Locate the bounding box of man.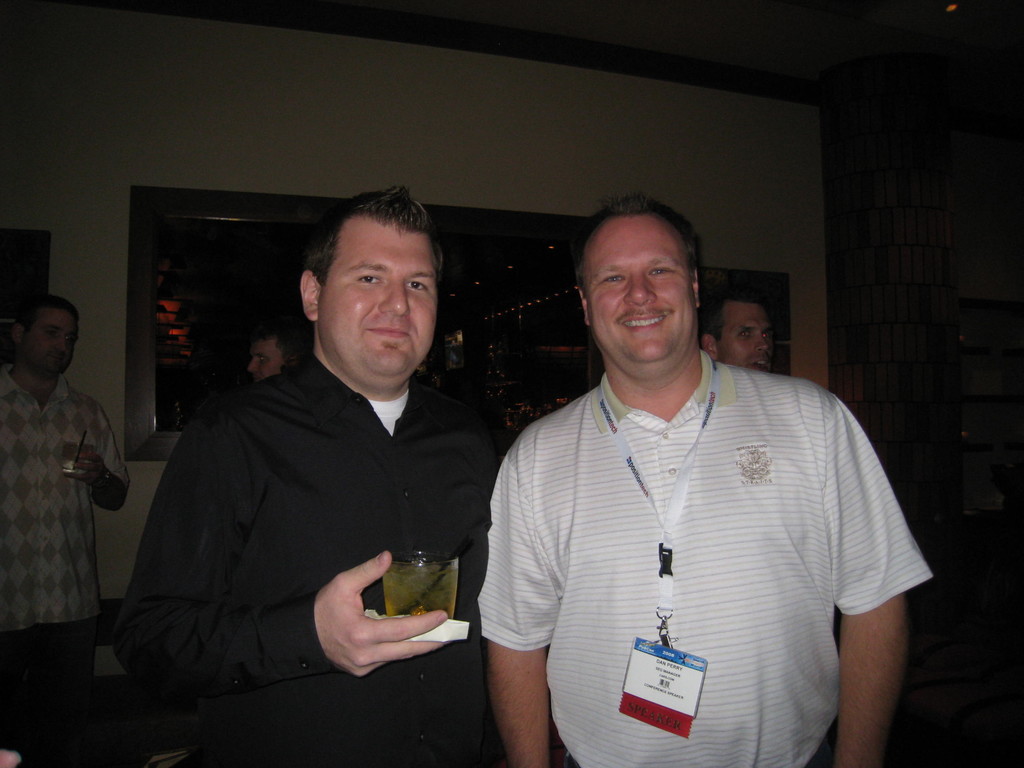
Bounding box: (x1=0, y1=292, x2=129, y2=767).
